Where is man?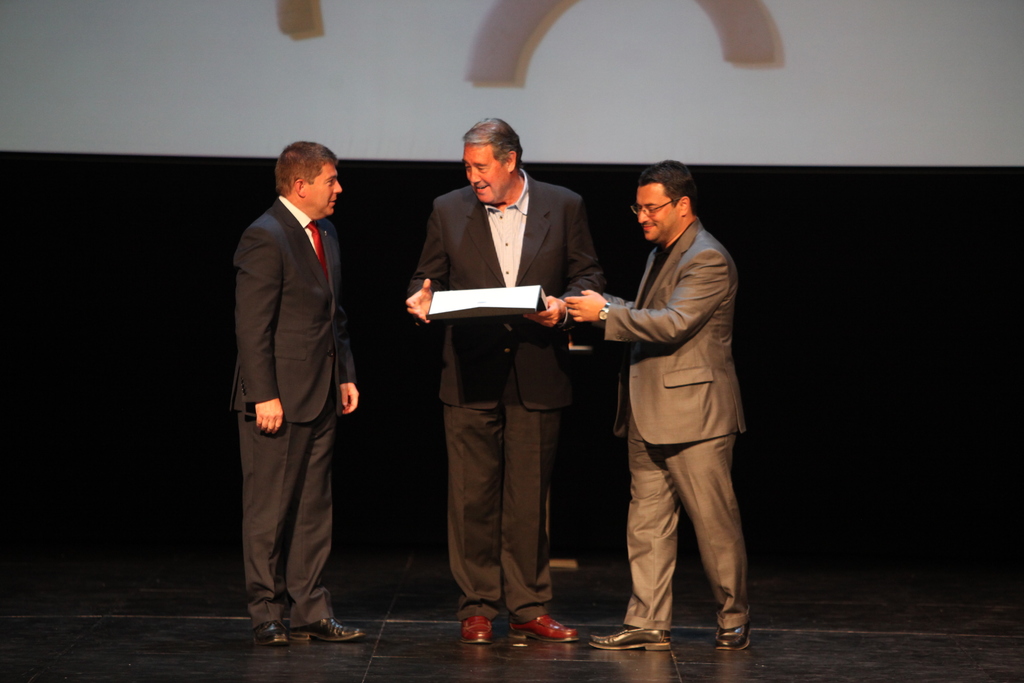
left=404, top=112, right=609, bottom=646.
